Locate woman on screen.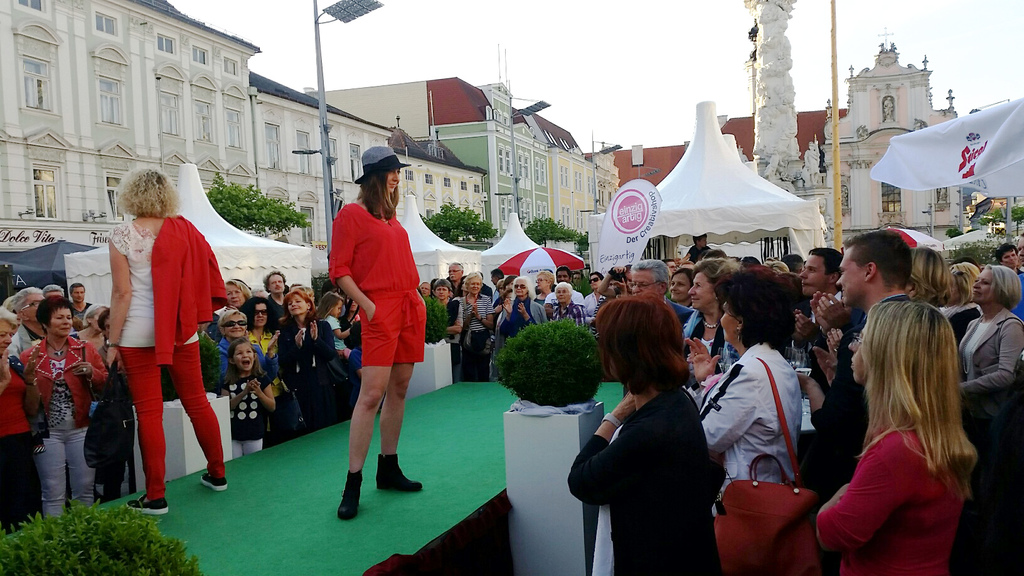
On screen at box=[70, 303, 109, 343].
